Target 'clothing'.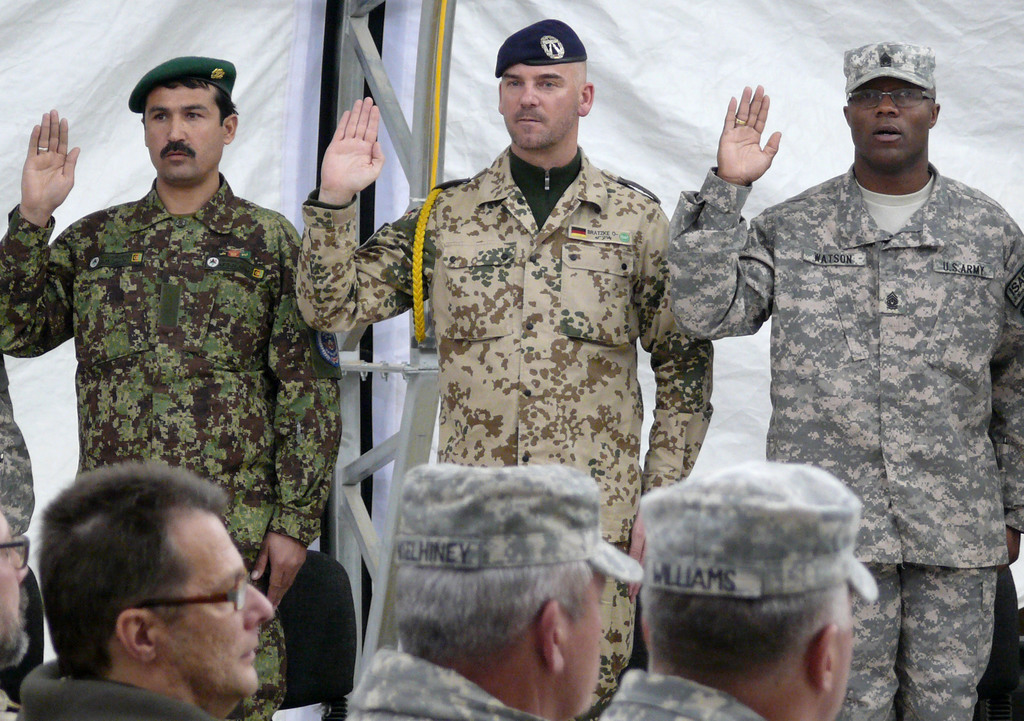
Target region: x1=0, y1=353, x2=36, y2=535.
